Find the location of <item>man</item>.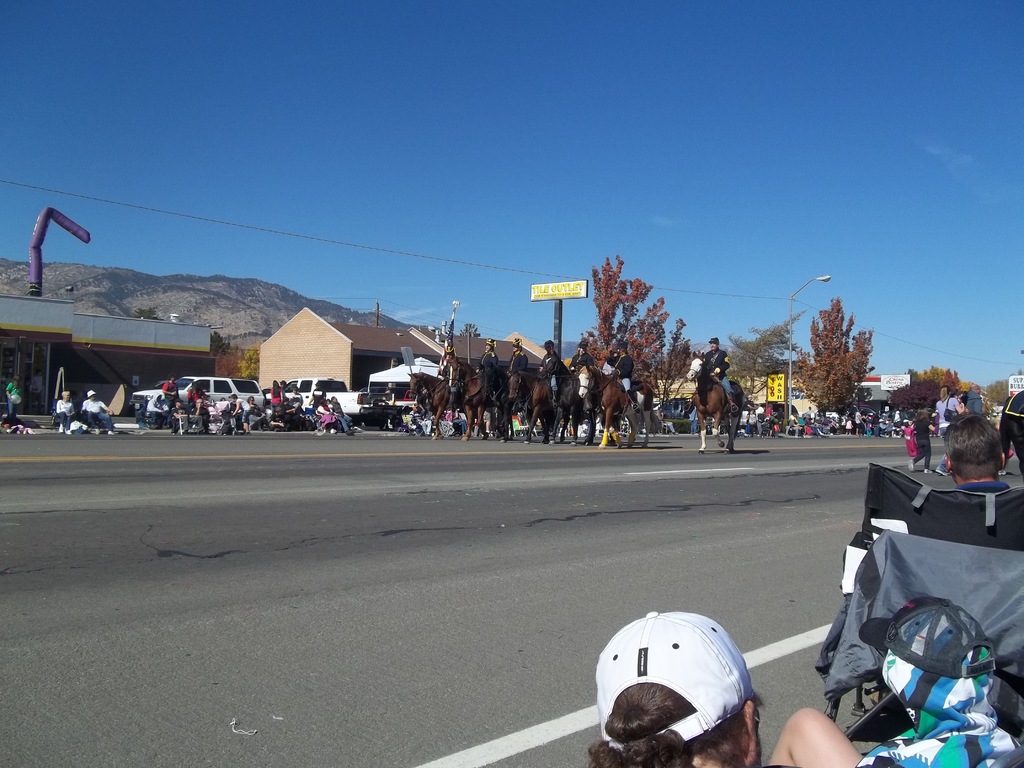
Location: l=765, t=403, r=771, b=416.
